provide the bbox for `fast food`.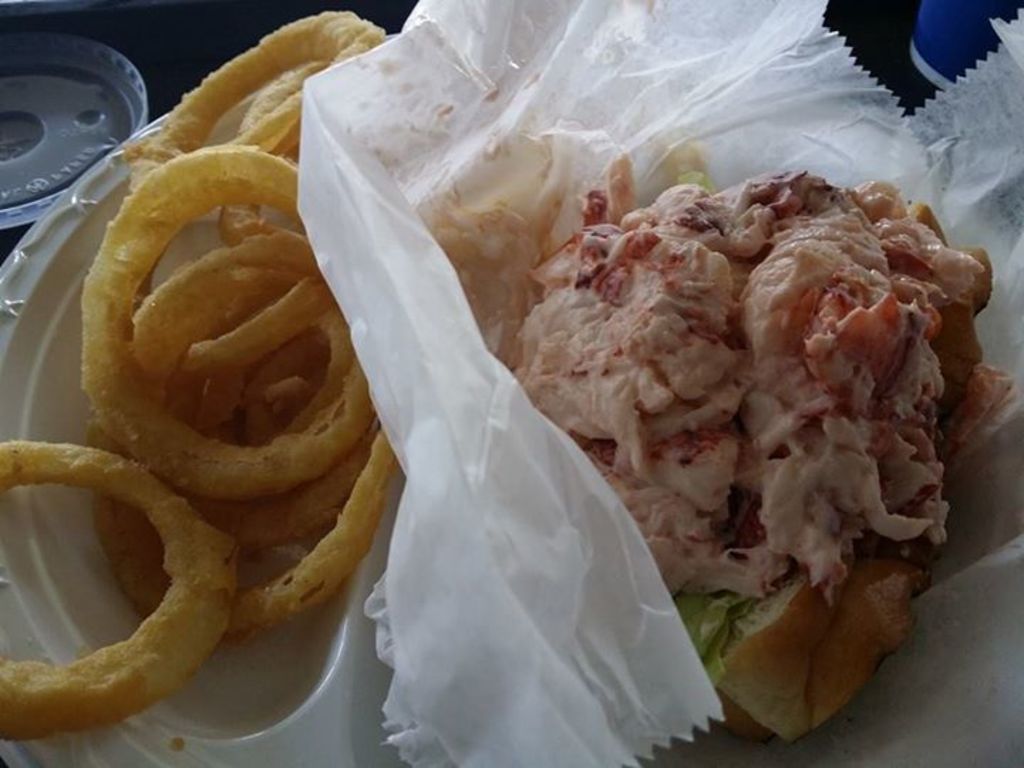
{"x1": 0, "y1": 6, "x2": 1015, "y2": 747}.
